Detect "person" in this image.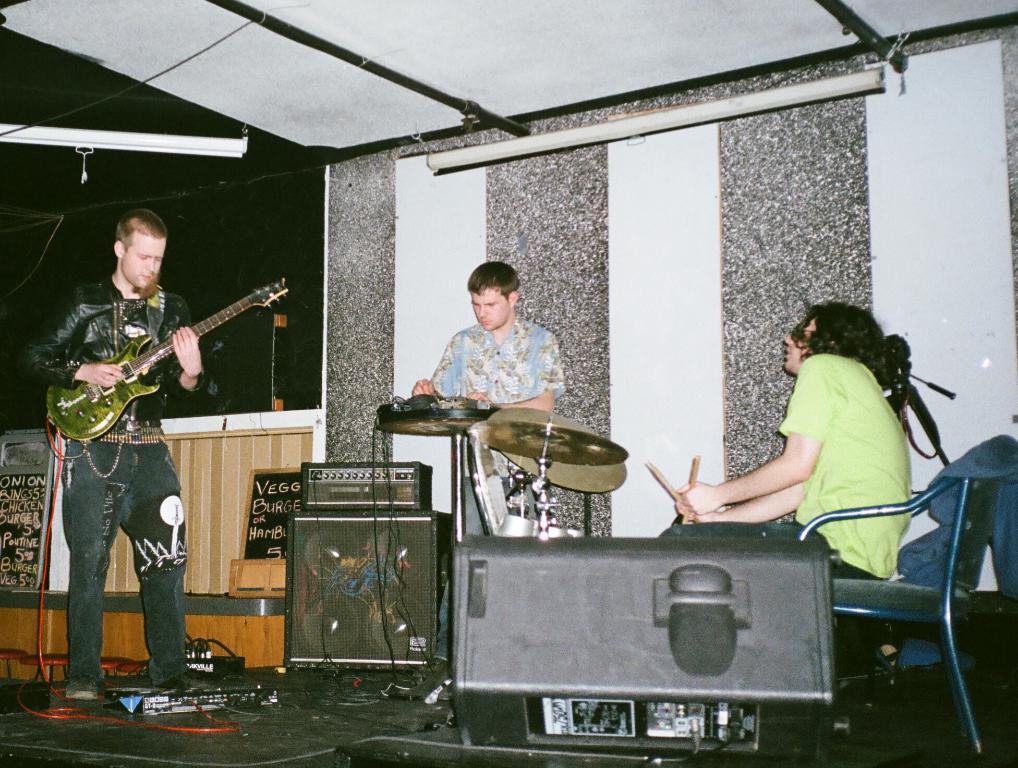
Detection: 44, 182, 245, 687.
